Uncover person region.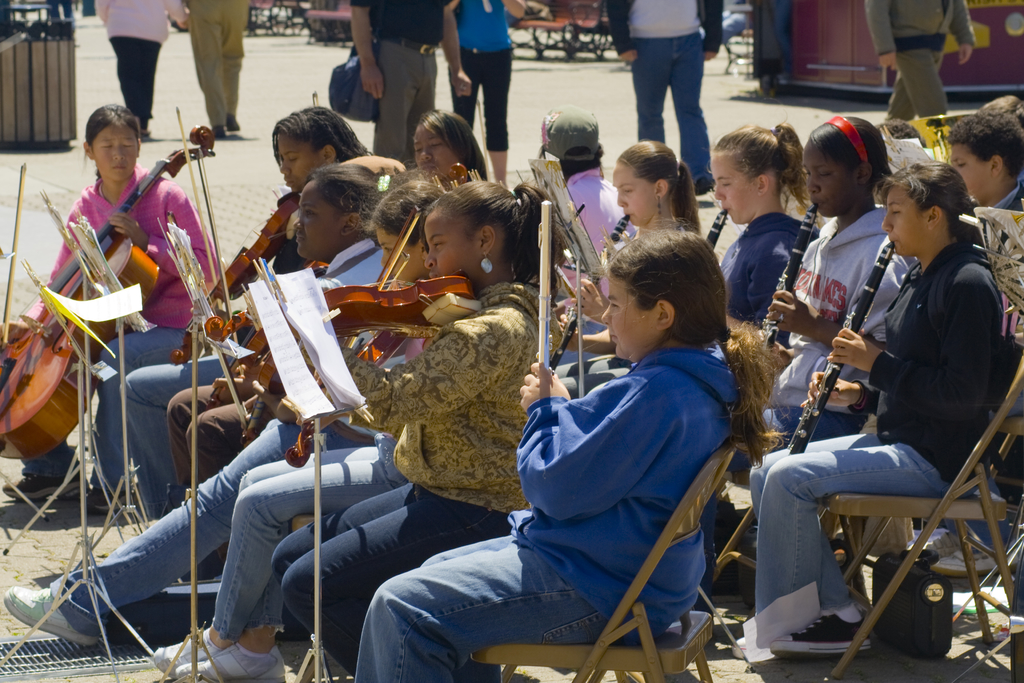
Uncovered: 410:101:499:189.
